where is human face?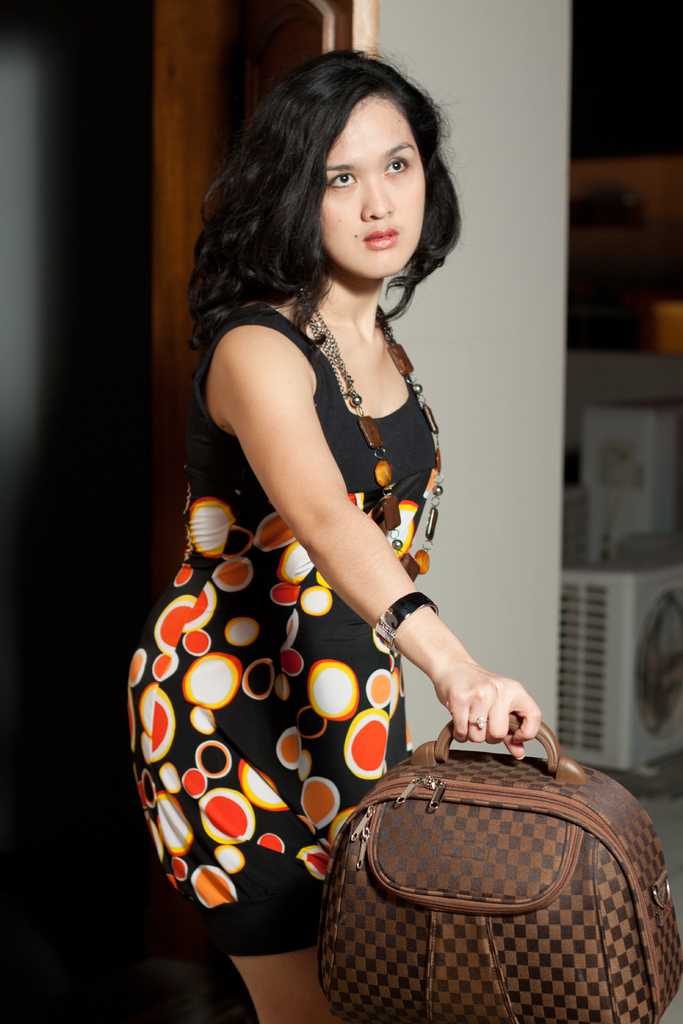
bbox=[316, 90, 425, 286].
